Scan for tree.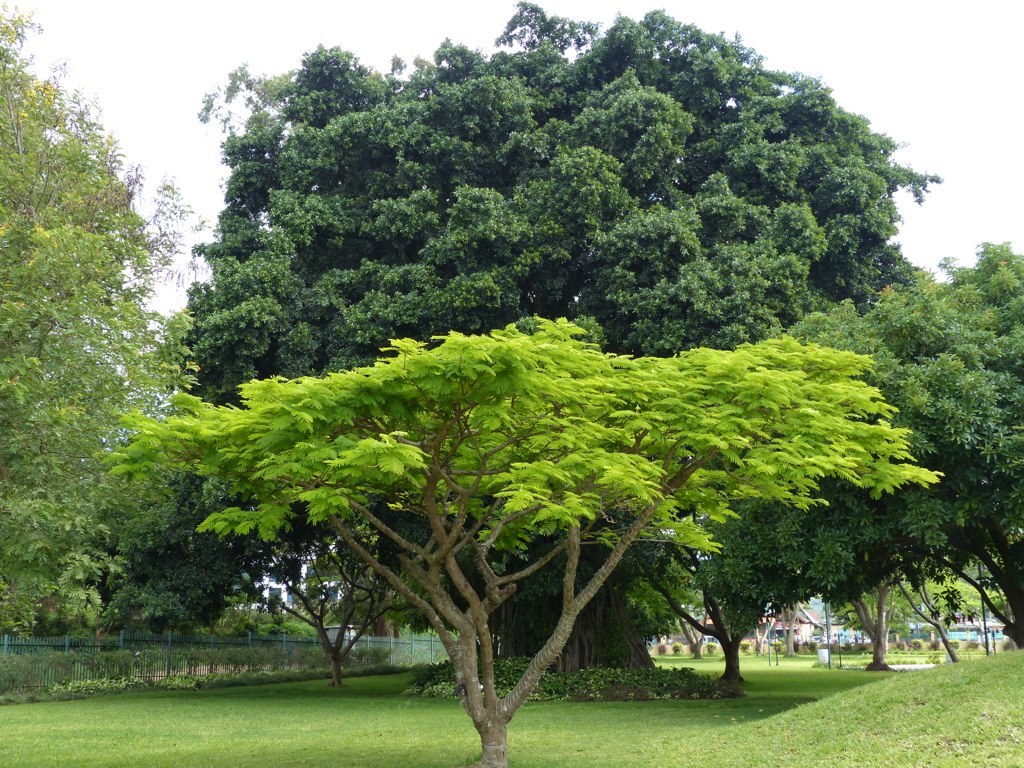
Scan result: (x1=166, y1=0, x2=939, y2=678).
